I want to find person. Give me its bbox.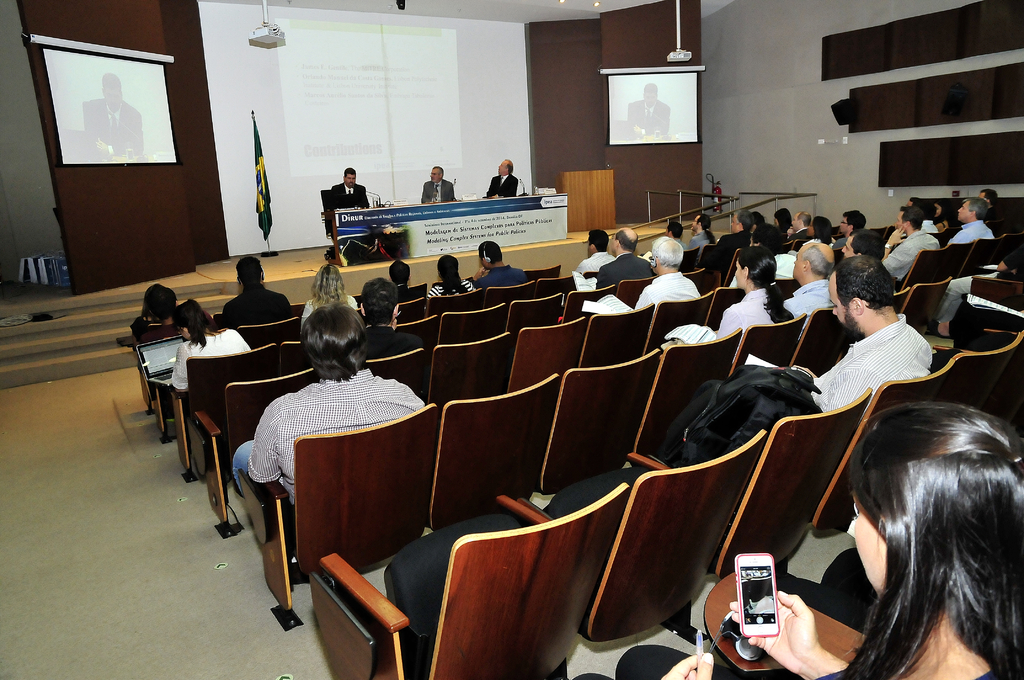
132, 276, 184, 345.
